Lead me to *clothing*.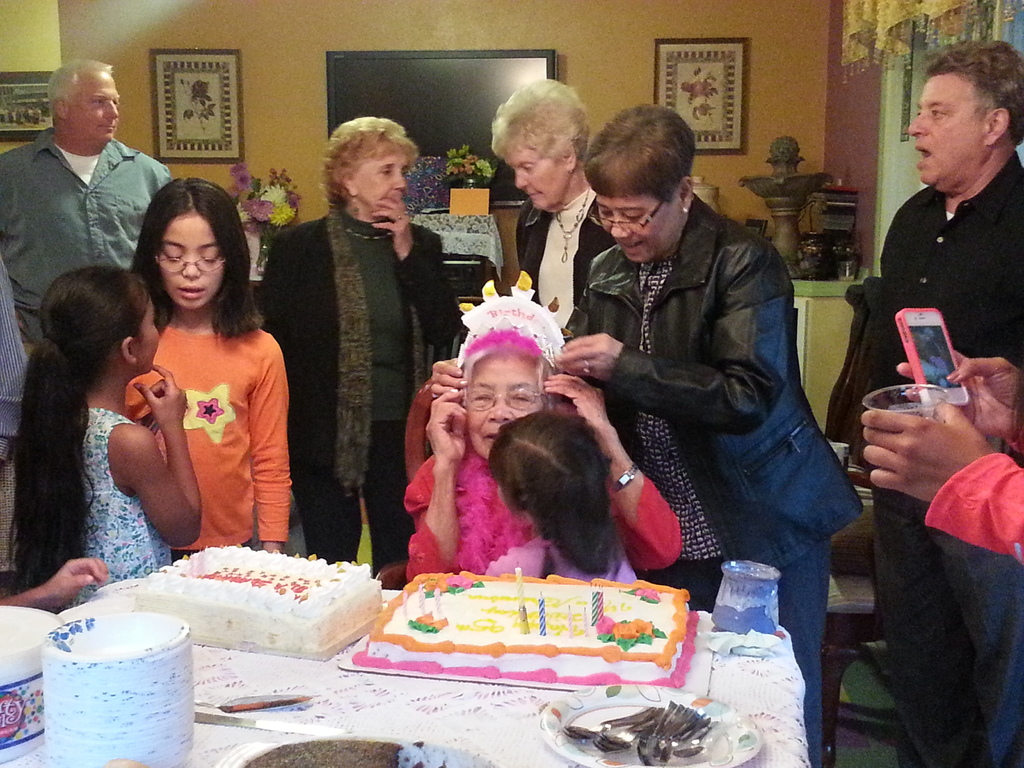
Lead to rect(60, 406, 168, 612).
